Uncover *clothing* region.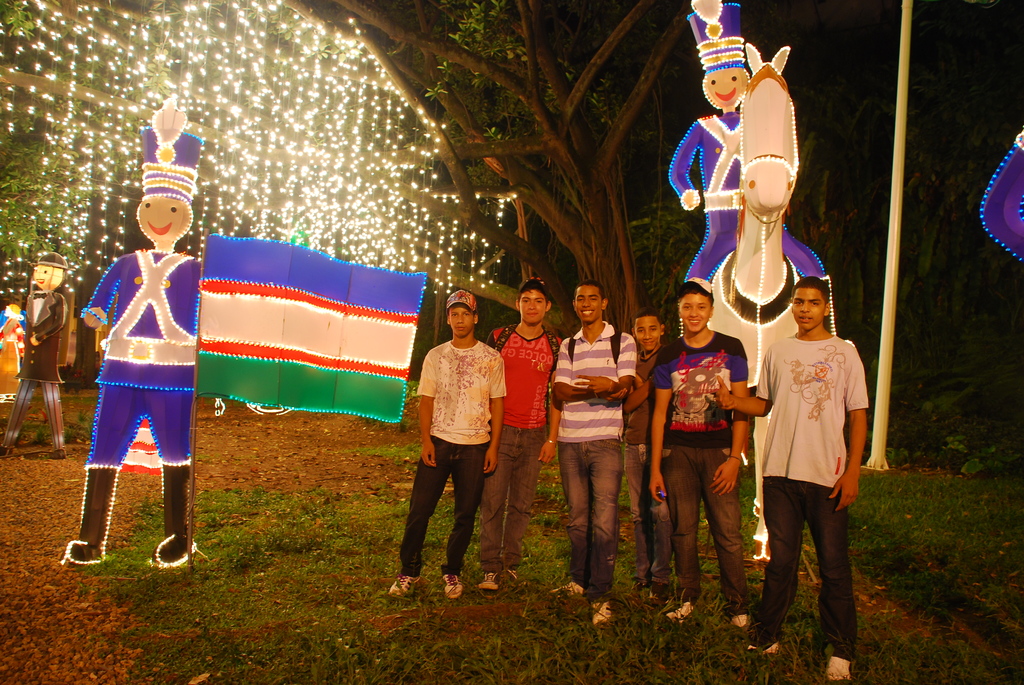
Uncovered: locate(465, 324, 561, 577).
